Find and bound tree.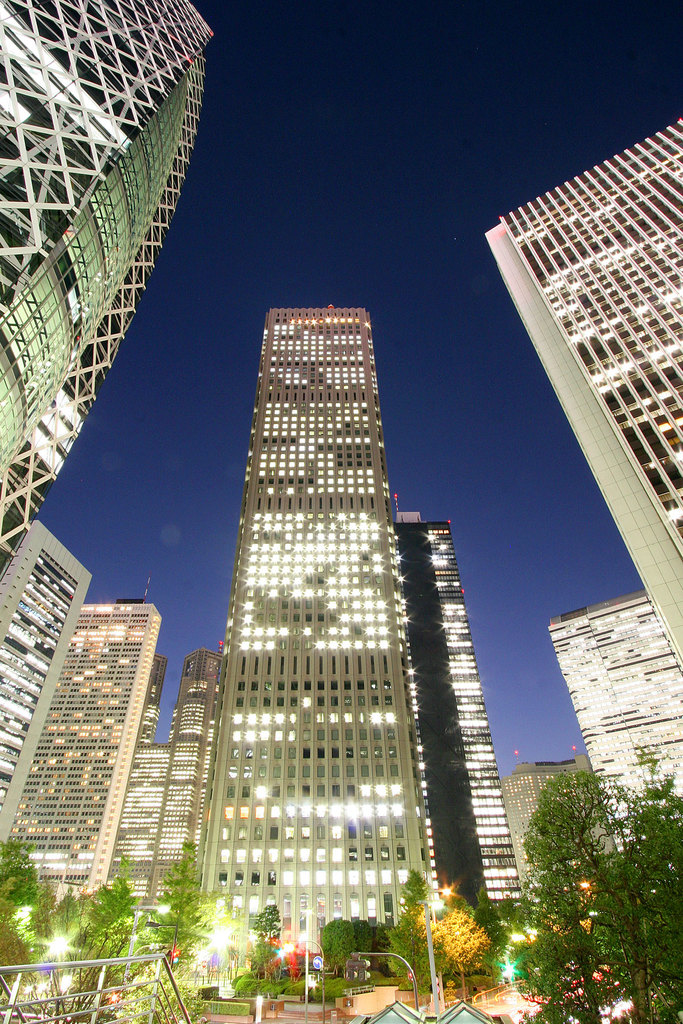
Bound: [left=376, top=867, right=438, bottom=1011].
